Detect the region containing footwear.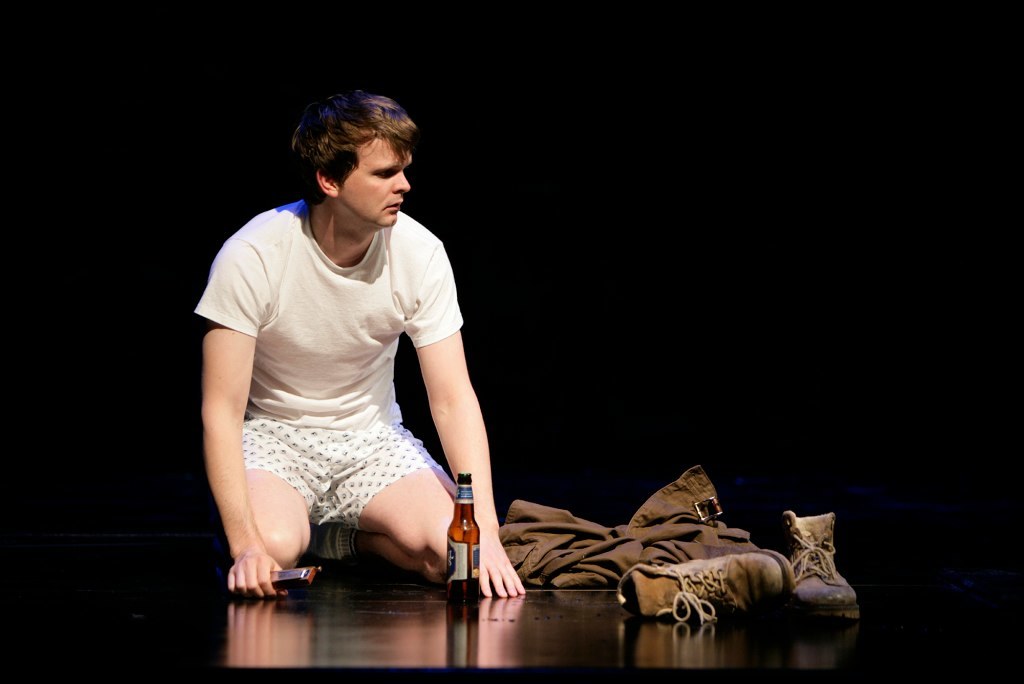
pyautogui.locateOnScreen(789, 523, 854, 633).
